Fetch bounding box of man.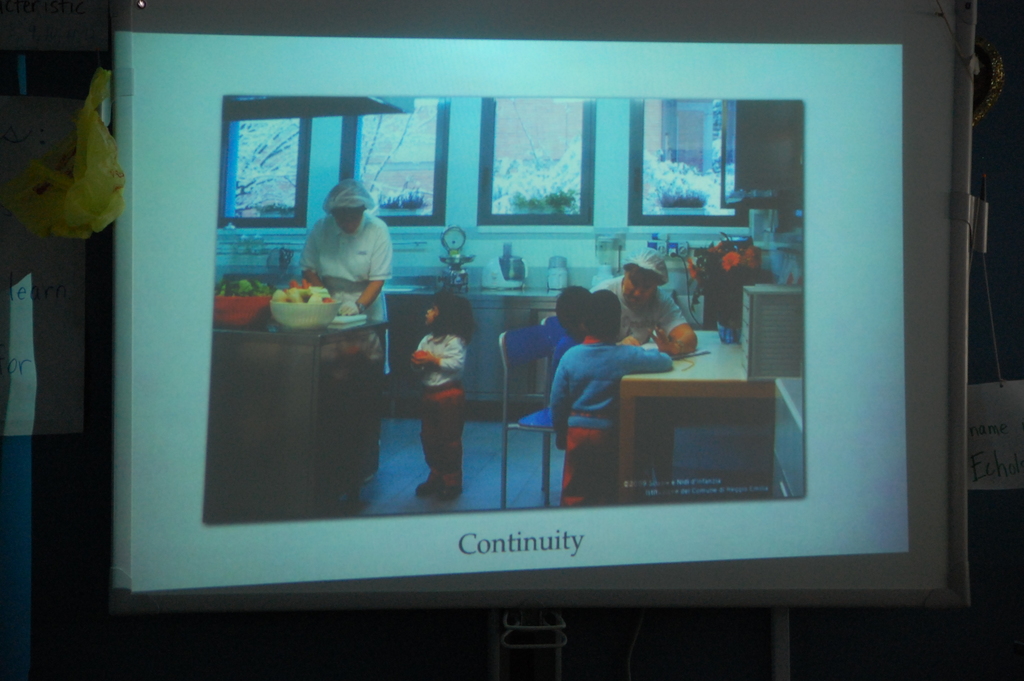
Bbox: 582,245,696,350.
